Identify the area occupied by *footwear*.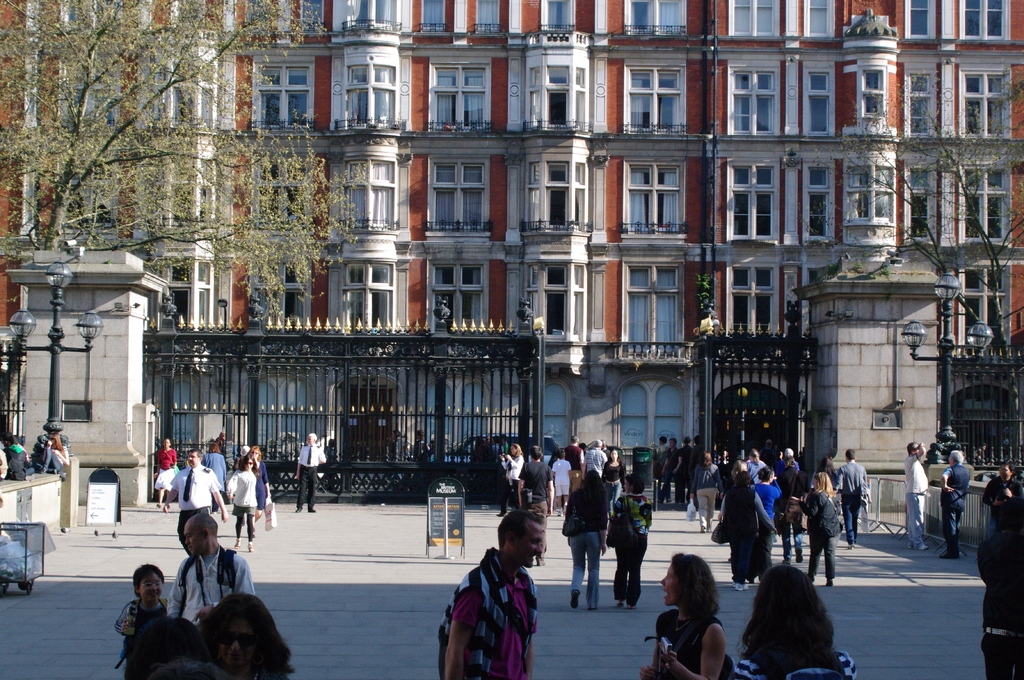
Area: region(732, 581, 753, 592).
